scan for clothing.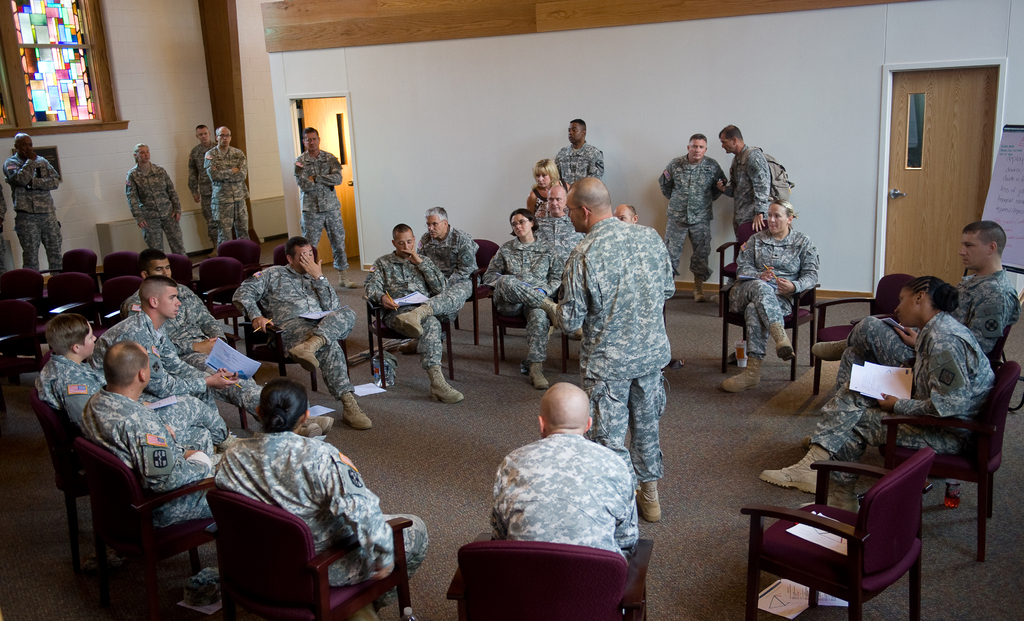
Scan result: BBox(975, 257, 1012, 365).
